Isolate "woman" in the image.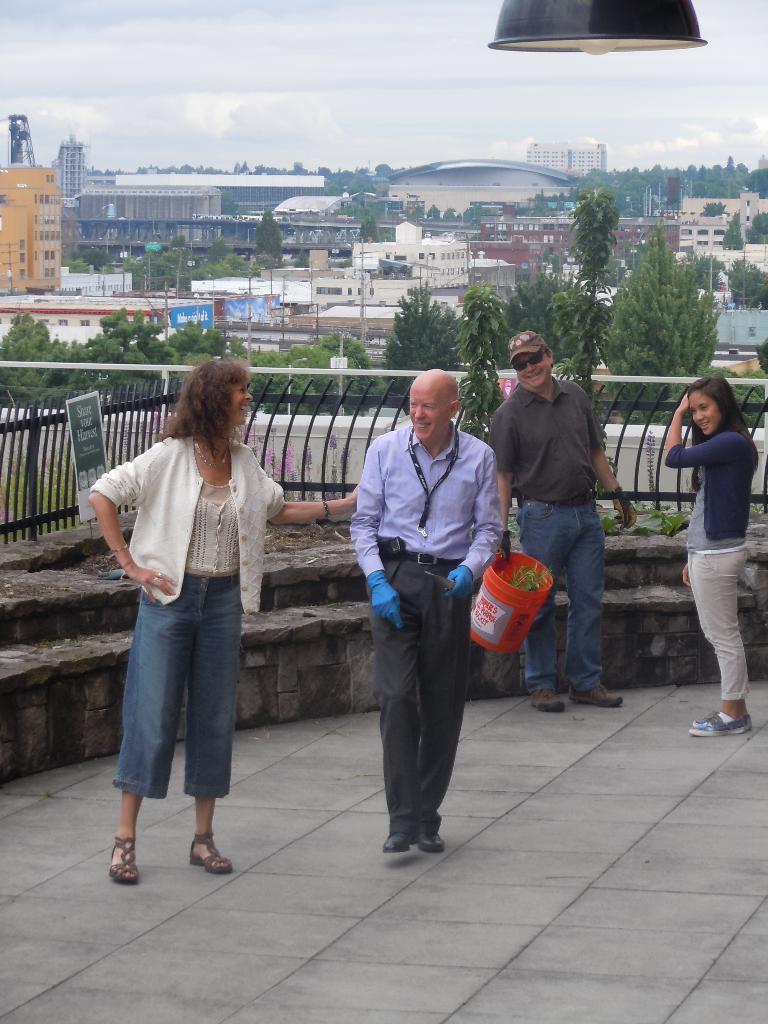
Isolated region: BBox(660, 382, 762, 744).
